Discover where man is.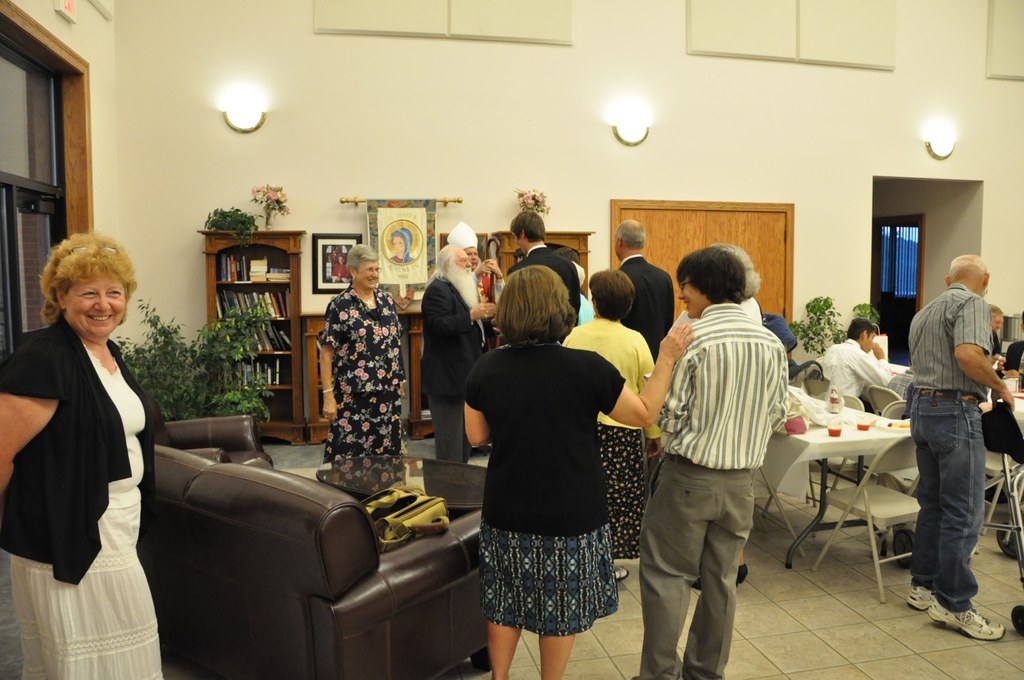
Discovered at BBox(436, 212, 507, 301).
